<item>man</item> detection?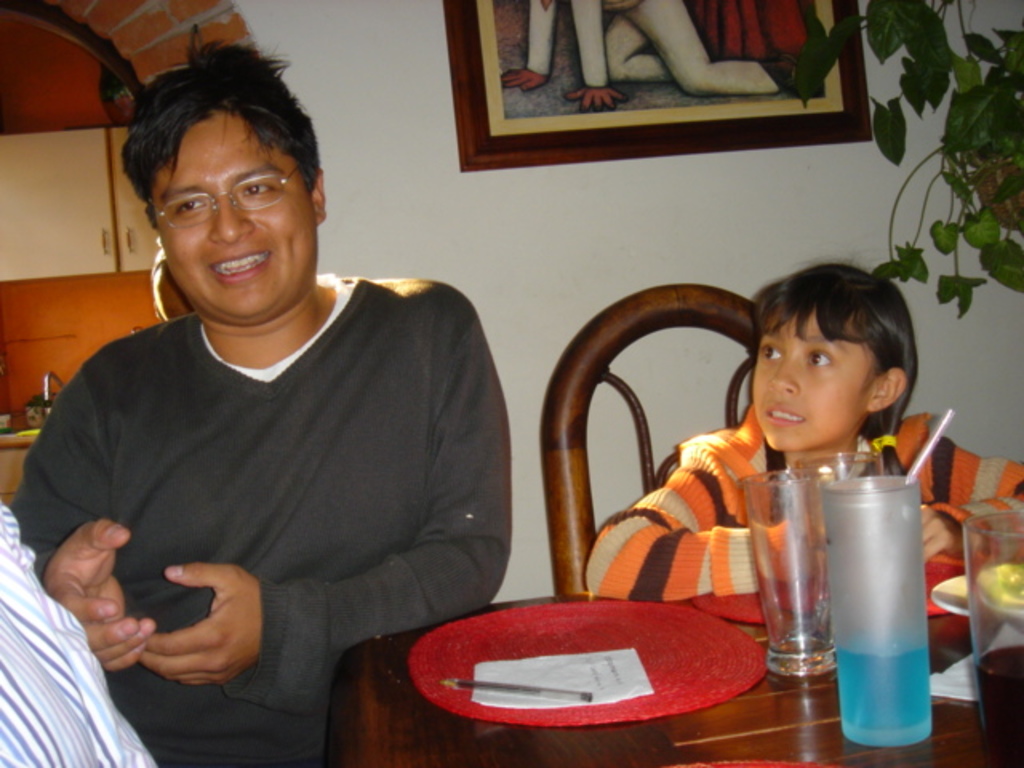
24:67:546:739
